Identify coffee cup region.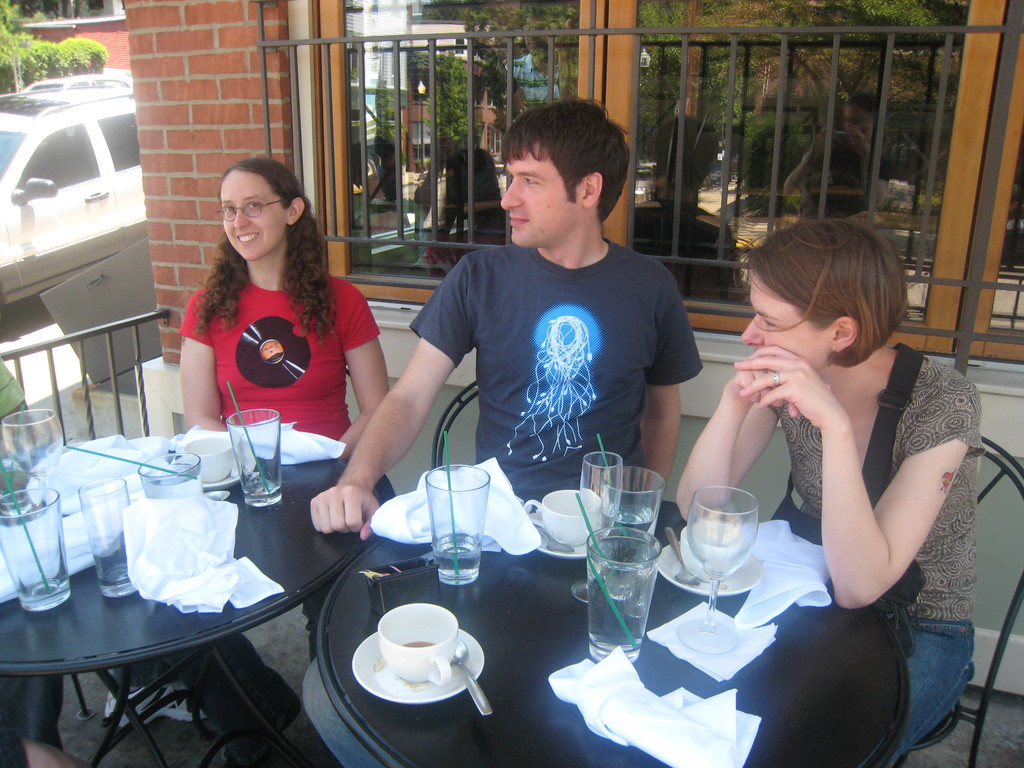
Region: <bbox>375, 602, 461, 685</bbox>.
